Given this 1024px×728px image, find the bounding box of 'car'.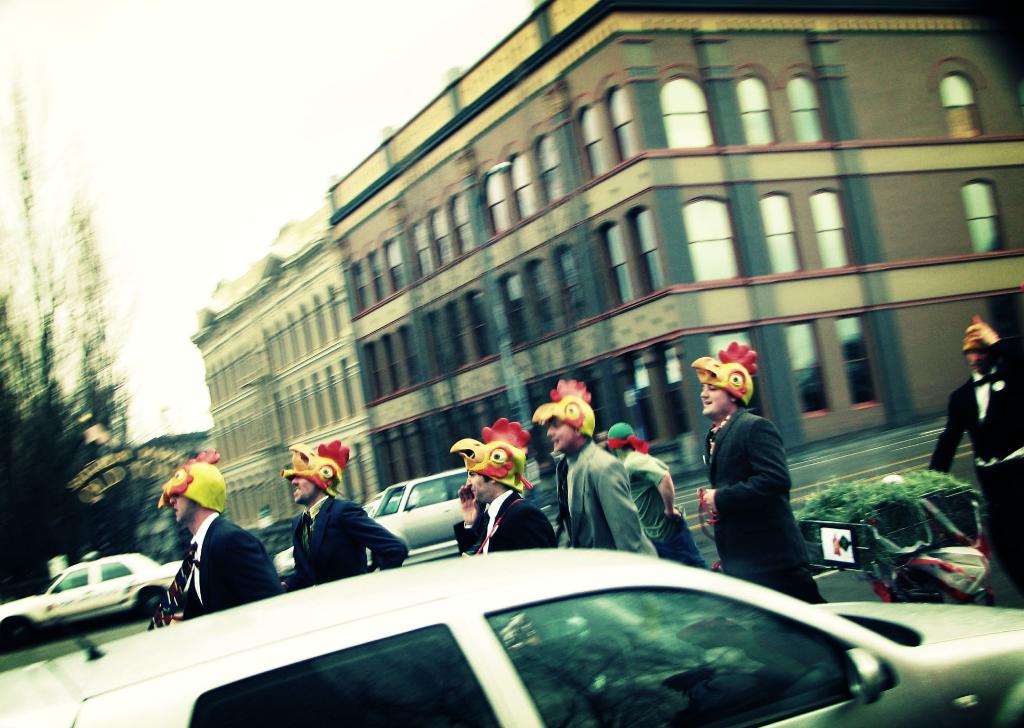
pyautogui.locateOnScreen(271, 489, 422, 580).
